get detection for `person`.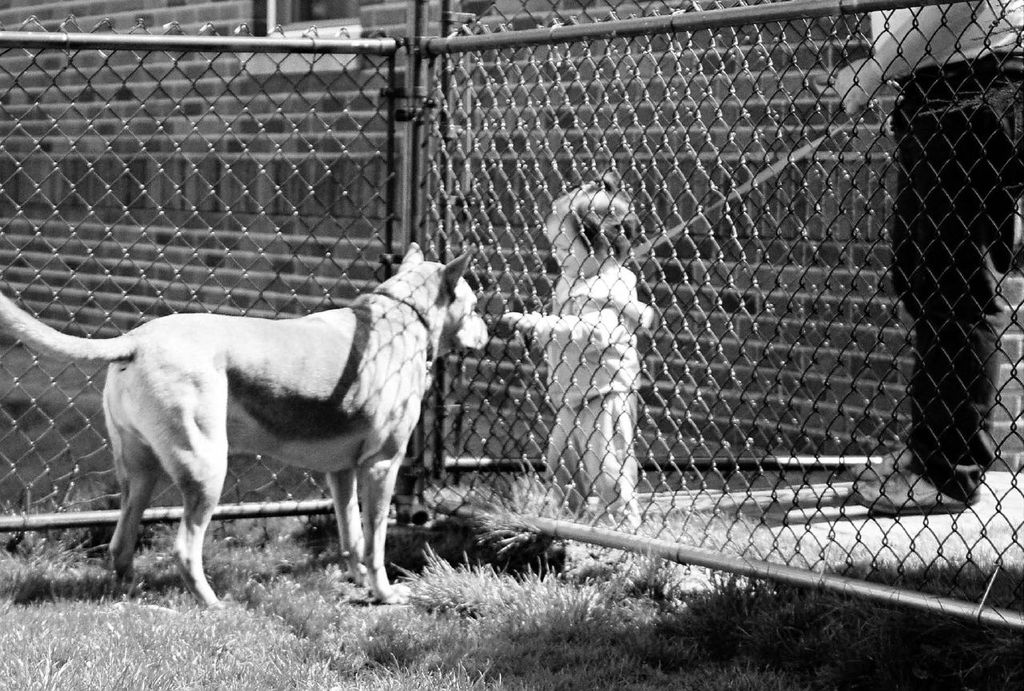
Detection: <box>477,154,655,543</box>.
